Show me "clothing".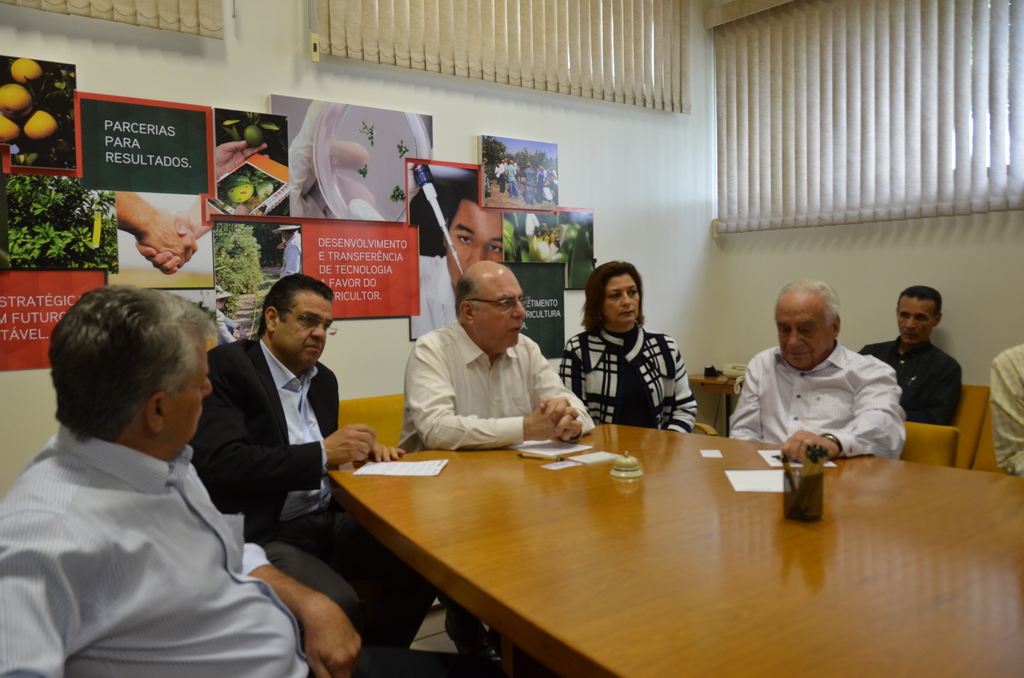
"clothing" is here: [x1=855, y1=328, x2=960, y2=428].
